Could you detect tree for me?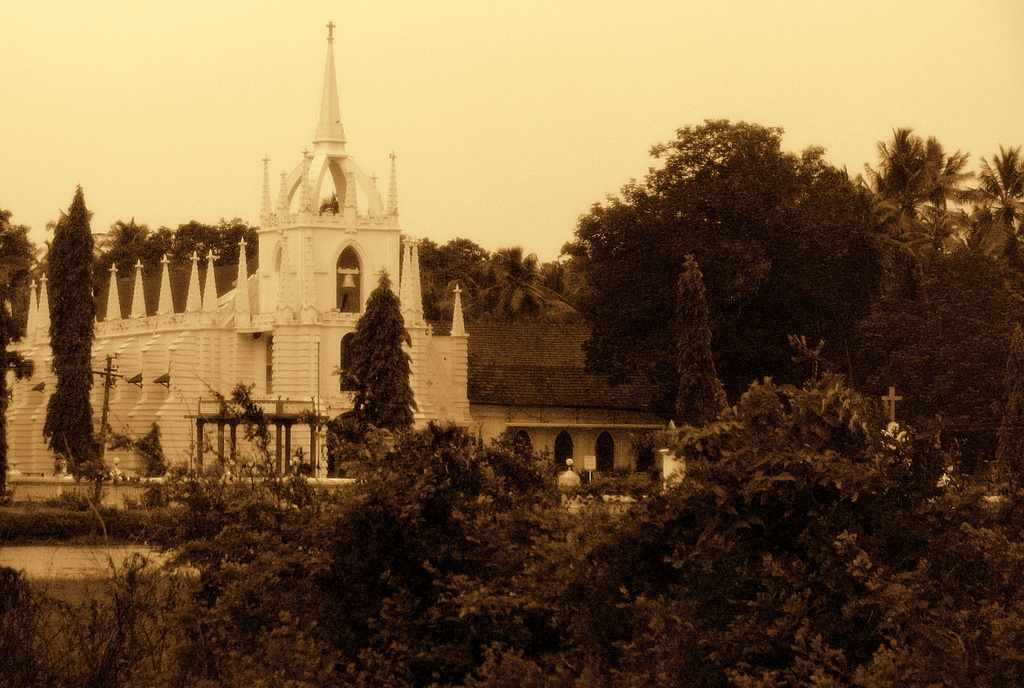
Detection result: [147,225,175,268].
